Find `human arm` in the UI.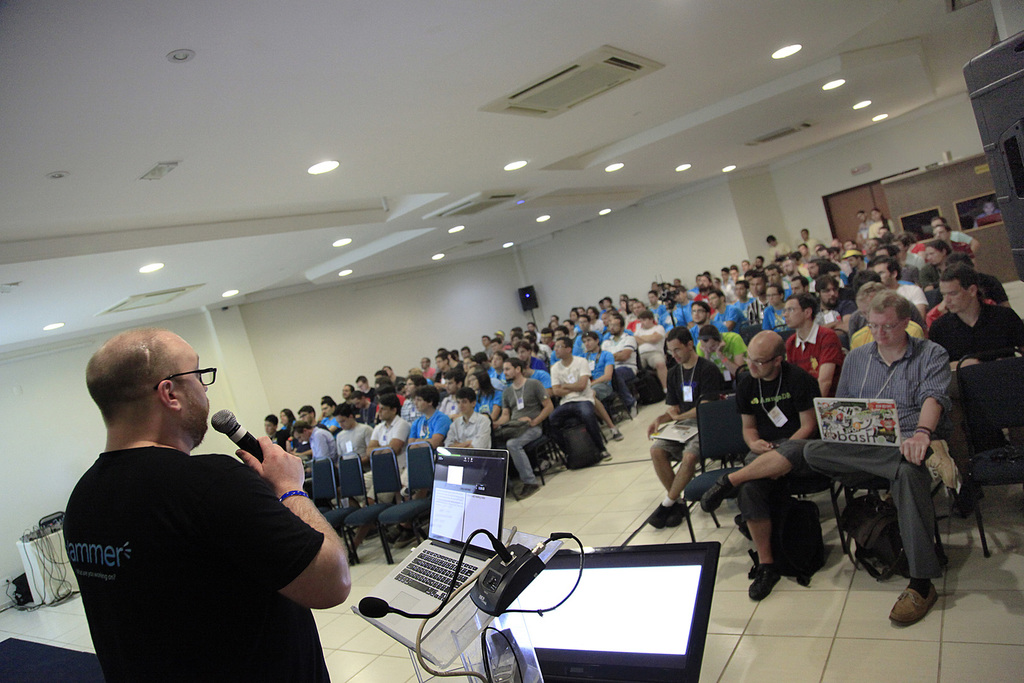
UI element at locate(641, 369, 678, 438).
